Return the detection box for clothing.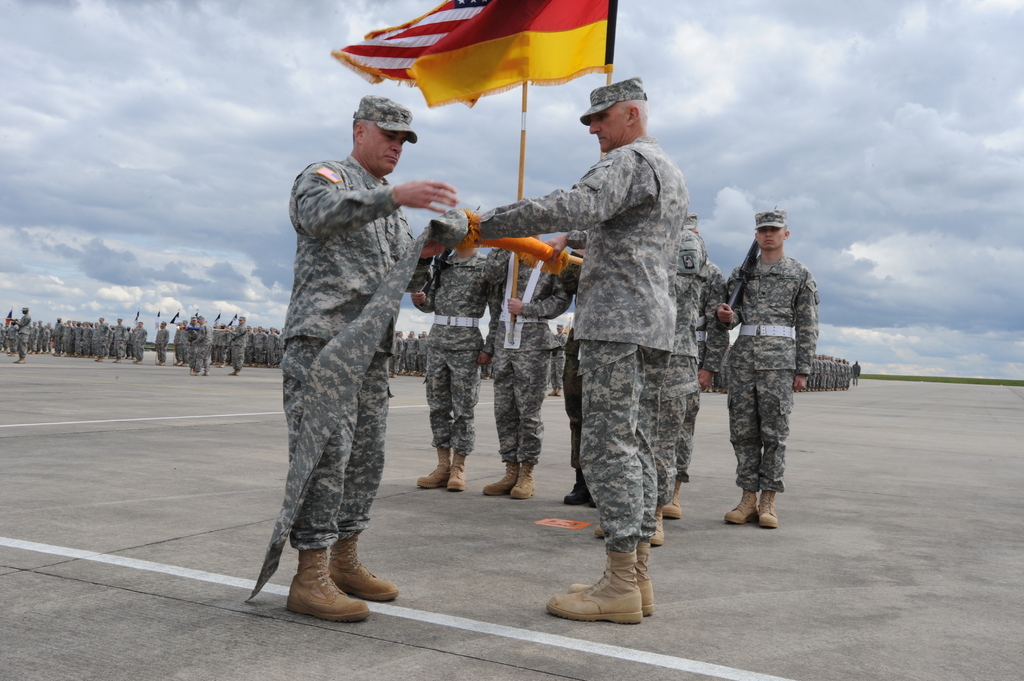
region(677, 254, 736, 477).
